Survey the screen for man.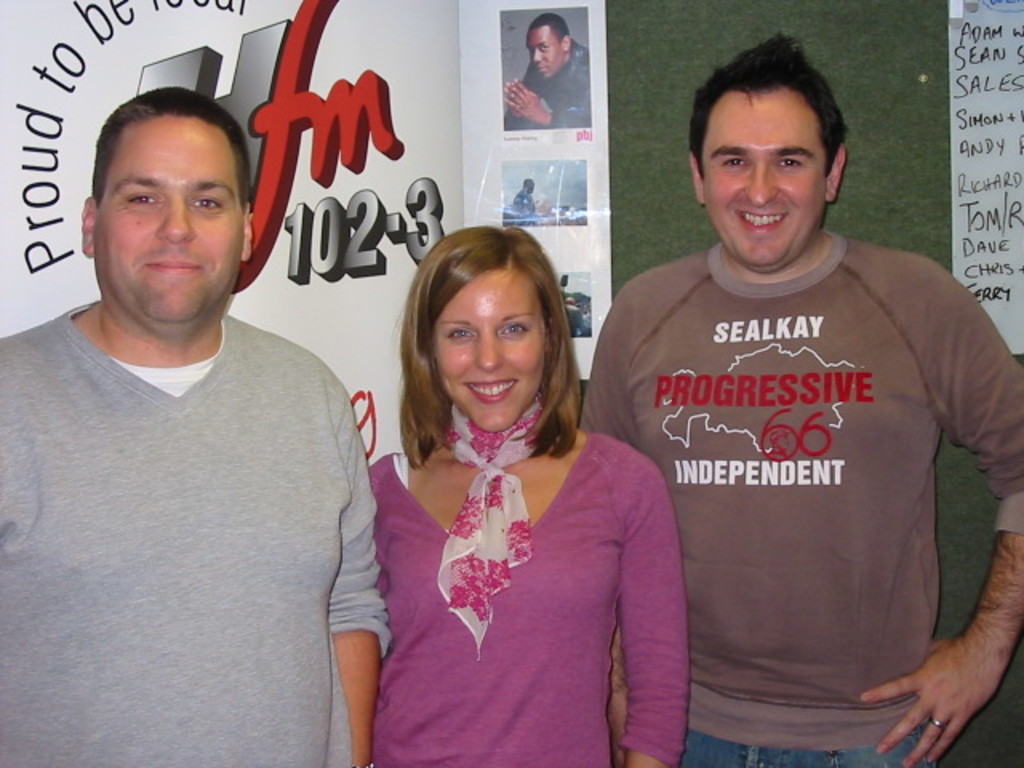
Survey found: Rect(504, 11, 592, 128).
